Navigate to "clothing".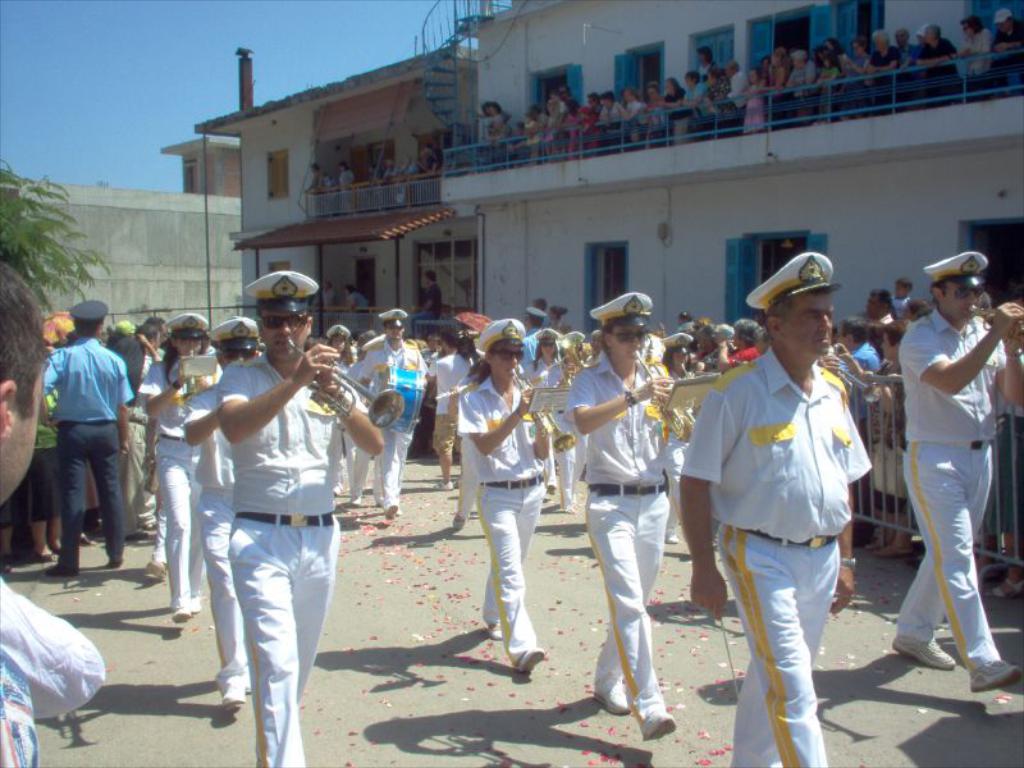
Navigation target: bbox(731, 74, 763, 116).
